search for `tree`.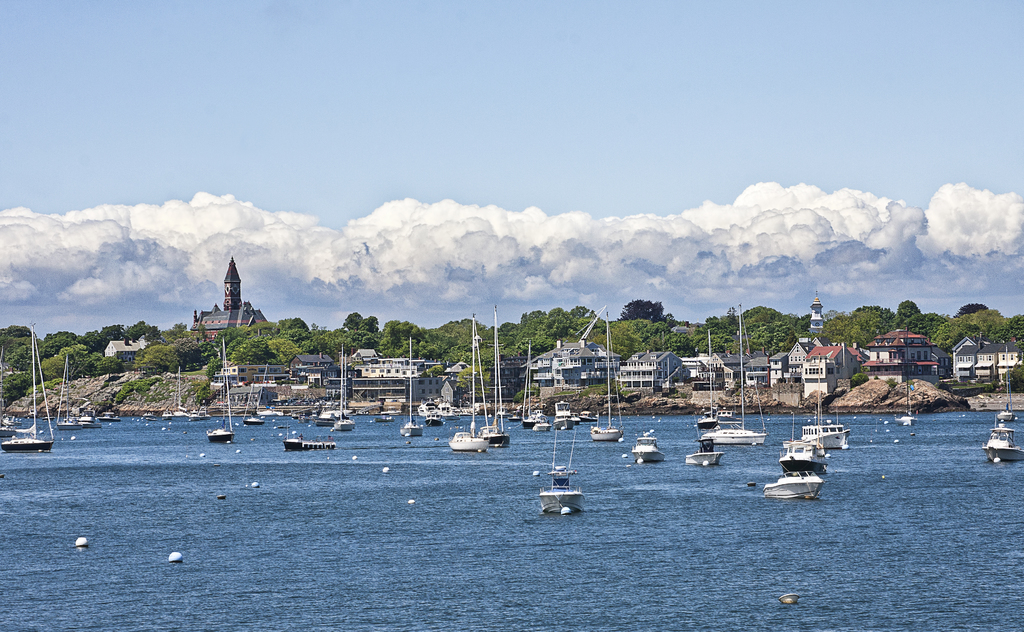
Found at {"x1": 550, "y1": 305, "x2": 572, "y2": 335}.
